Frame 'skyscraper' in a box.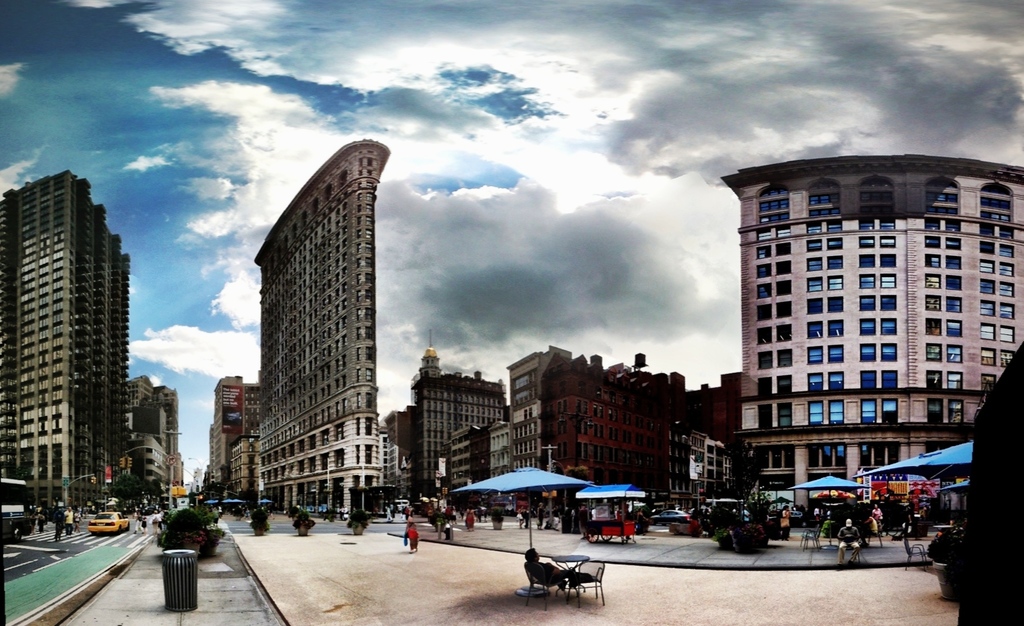
select_region(6, 143, 145, 532).
